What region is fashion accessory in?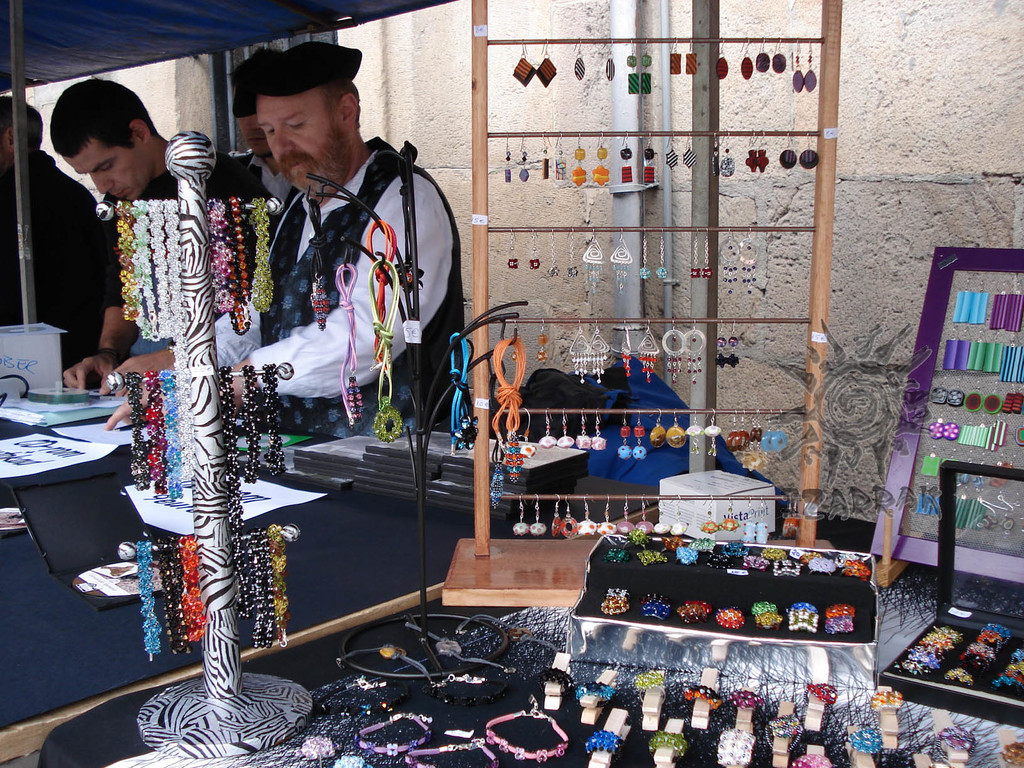
{"x1": 744, "y1": 131, "x2": 758, "y2": 172}.
